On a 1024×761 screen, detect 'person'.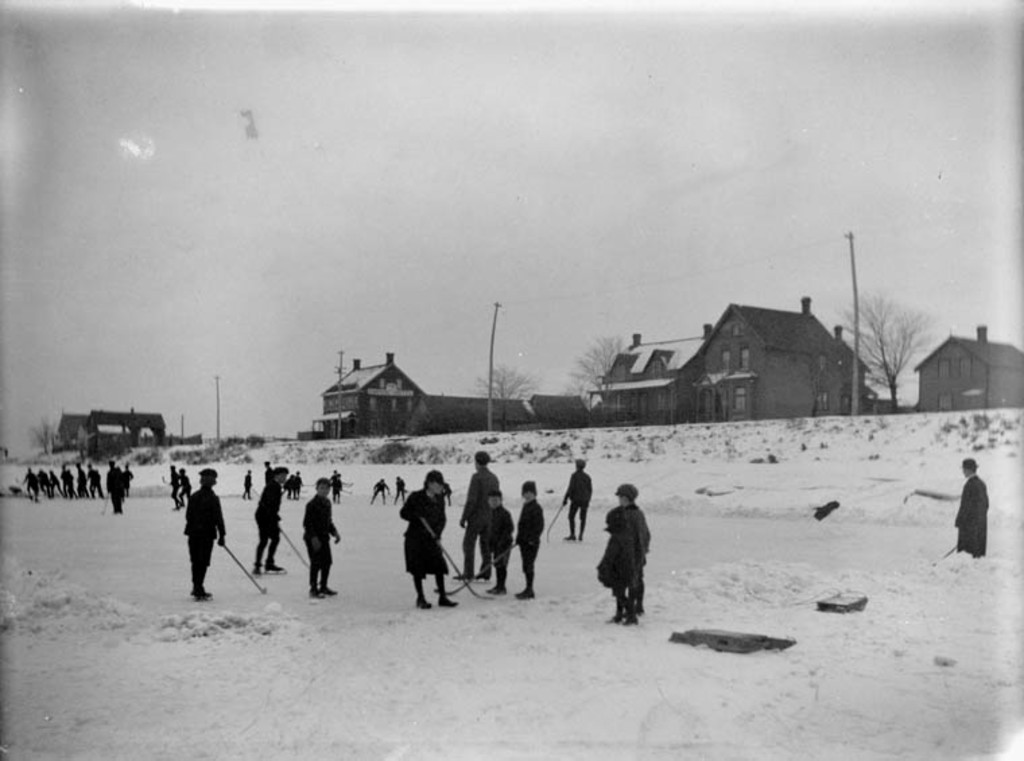
x1=951, y1=457, x2=997, y2=564.
